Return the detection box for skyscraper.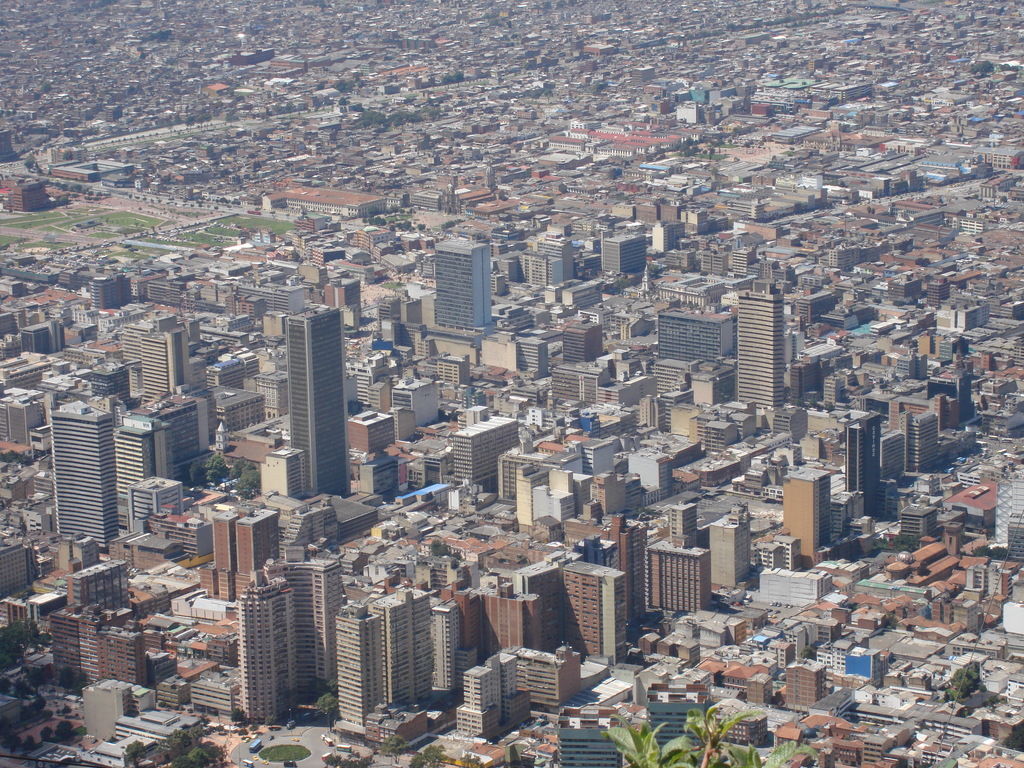
728,275,810,419.
